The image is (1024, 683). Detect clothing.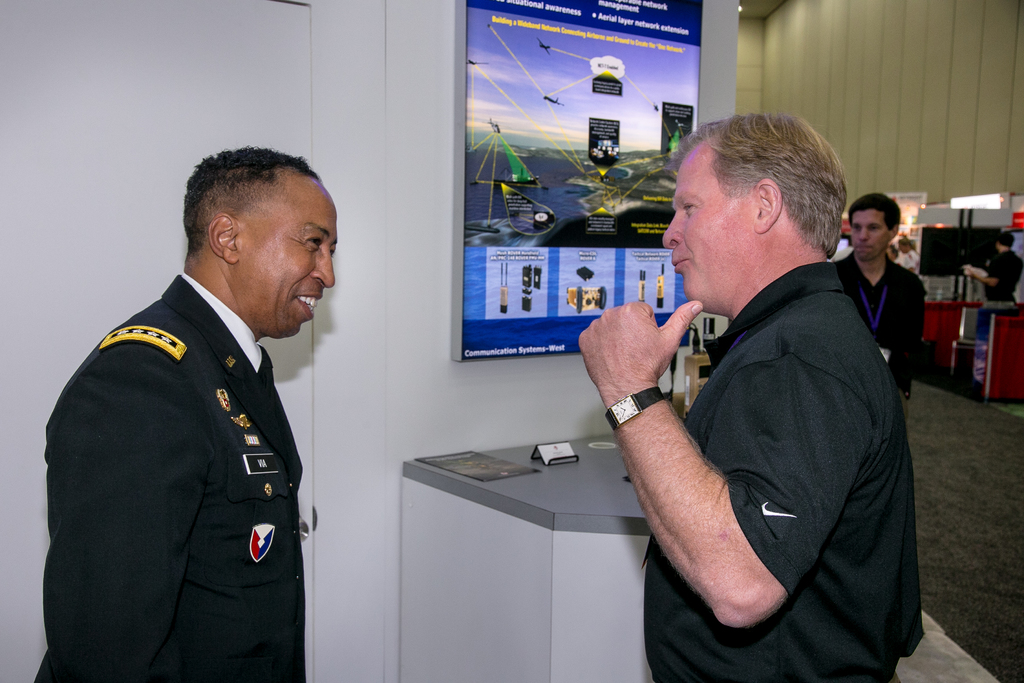
Detection: region(836, 247, 934, 408).
